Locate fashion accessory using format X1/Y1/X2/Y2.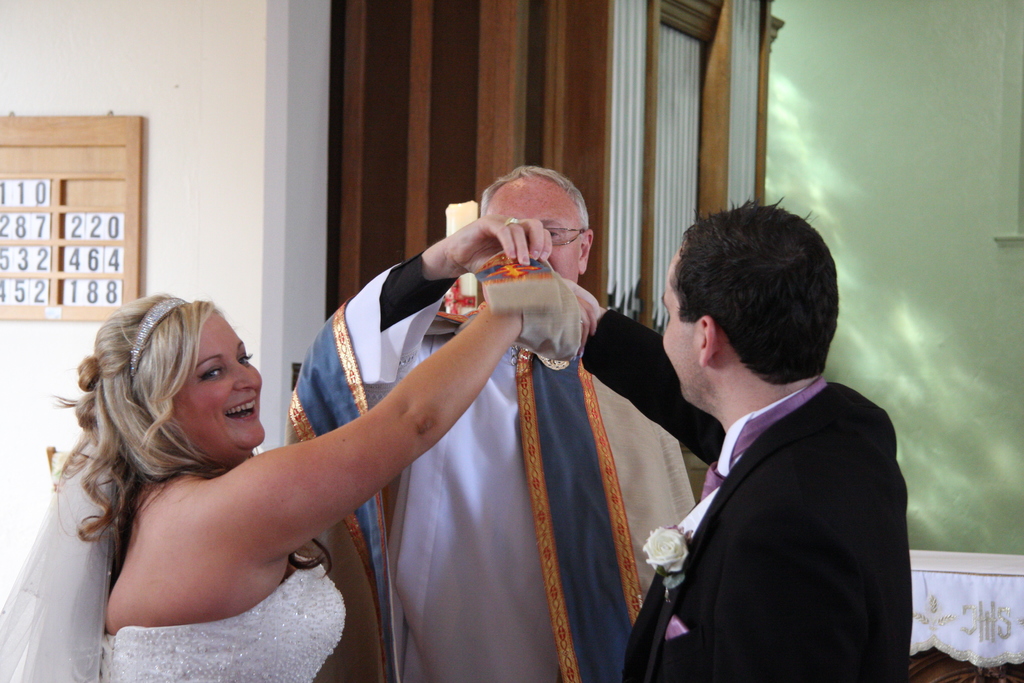
505/217/520/226.
